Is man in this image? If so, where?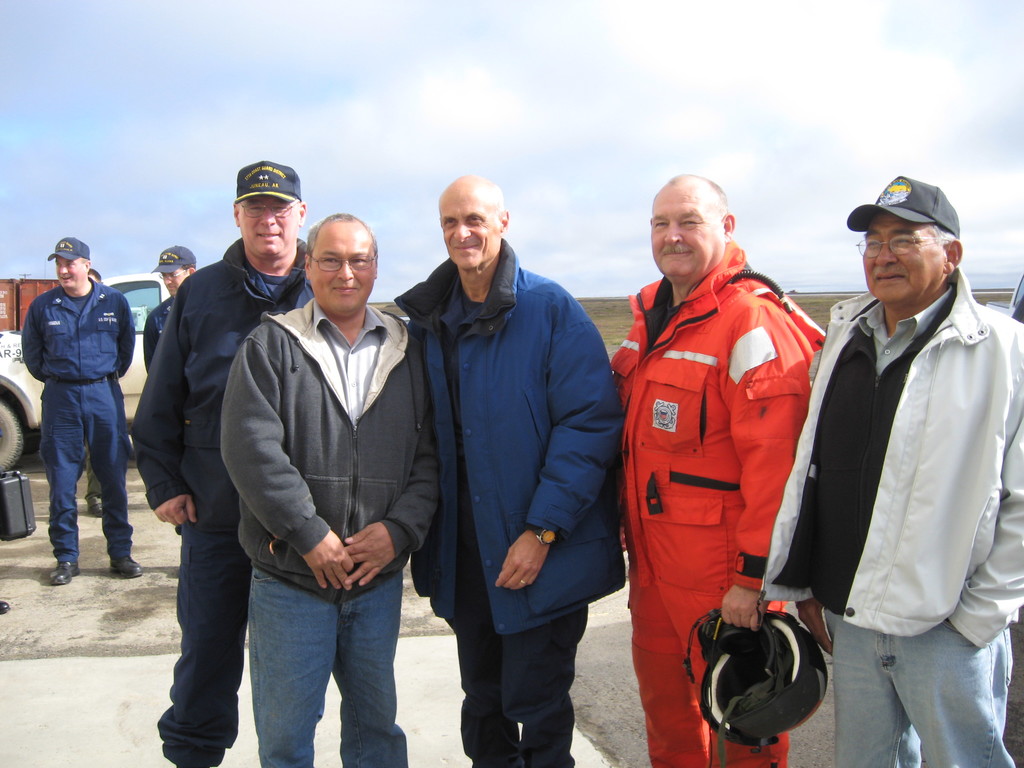
Yes, at {"left": 611, "top": 171, "right": 824, "bottom": 767}.
